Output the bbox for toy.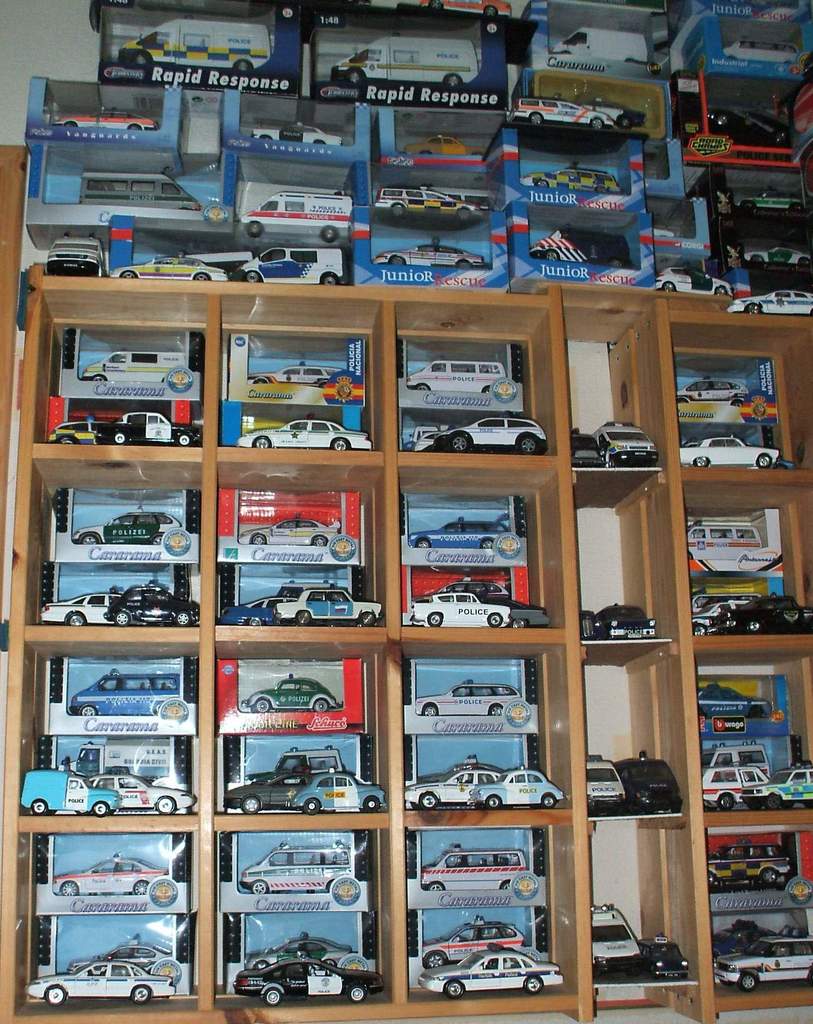
[x1=716, y1=927, x2=812, y2=989].
